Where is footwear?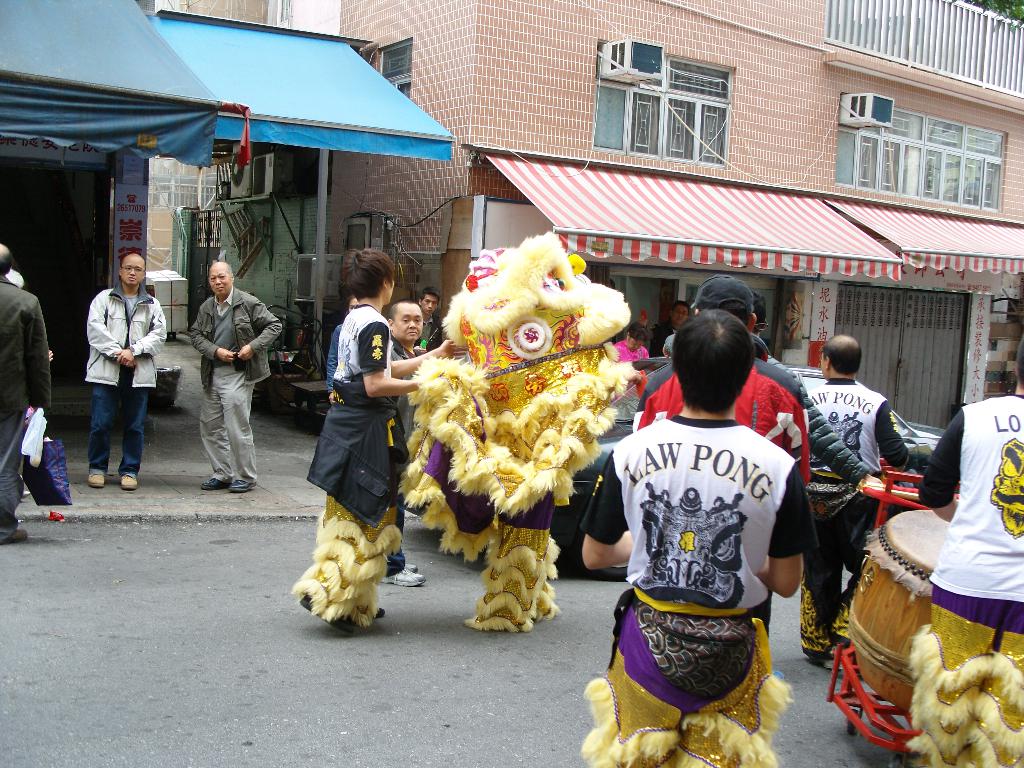
(left=84, top=470, right=108, bottom=486).
